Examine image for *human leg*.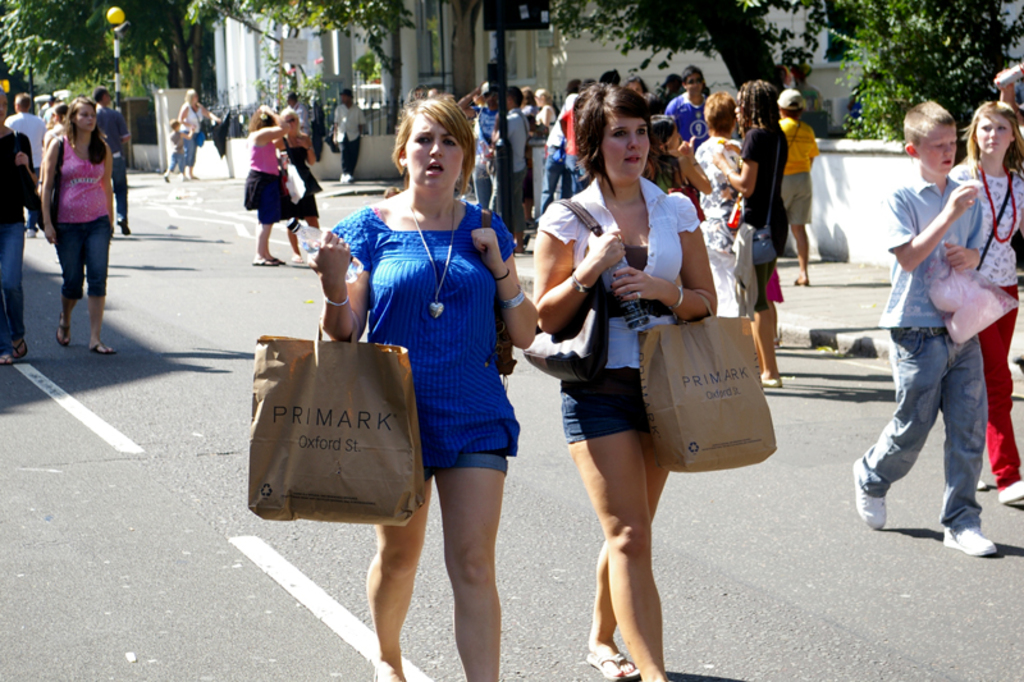
Examination result: x1=24, y1=164, x2=40, y2=238.
